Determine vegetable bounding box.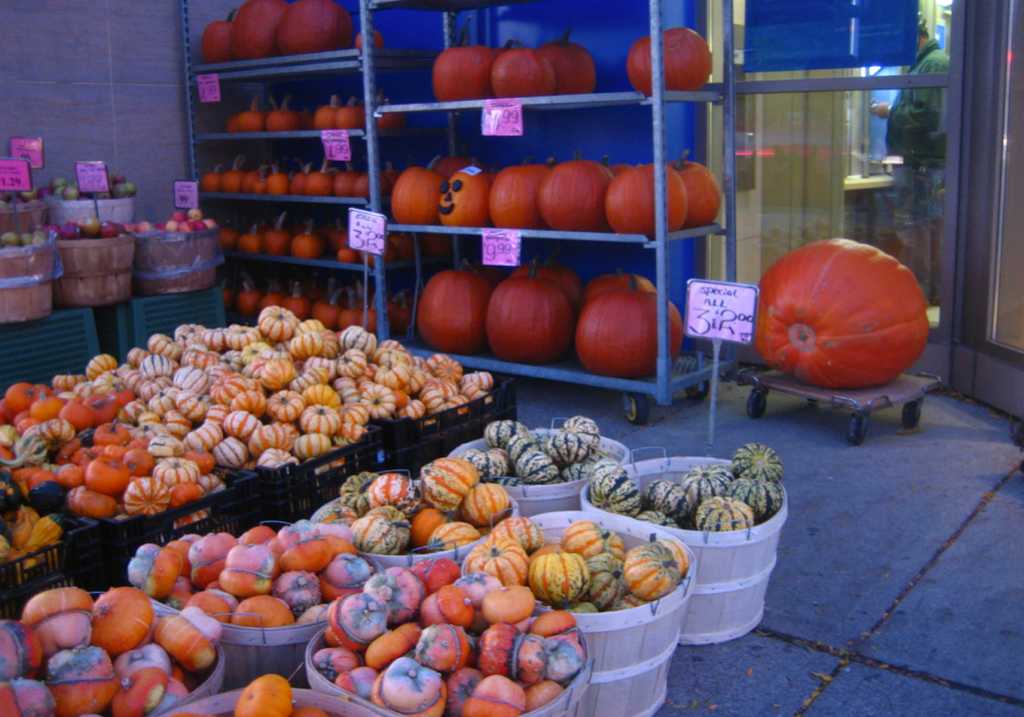
Determined: <bbox>242, 456, 259, 470</bbox>.
